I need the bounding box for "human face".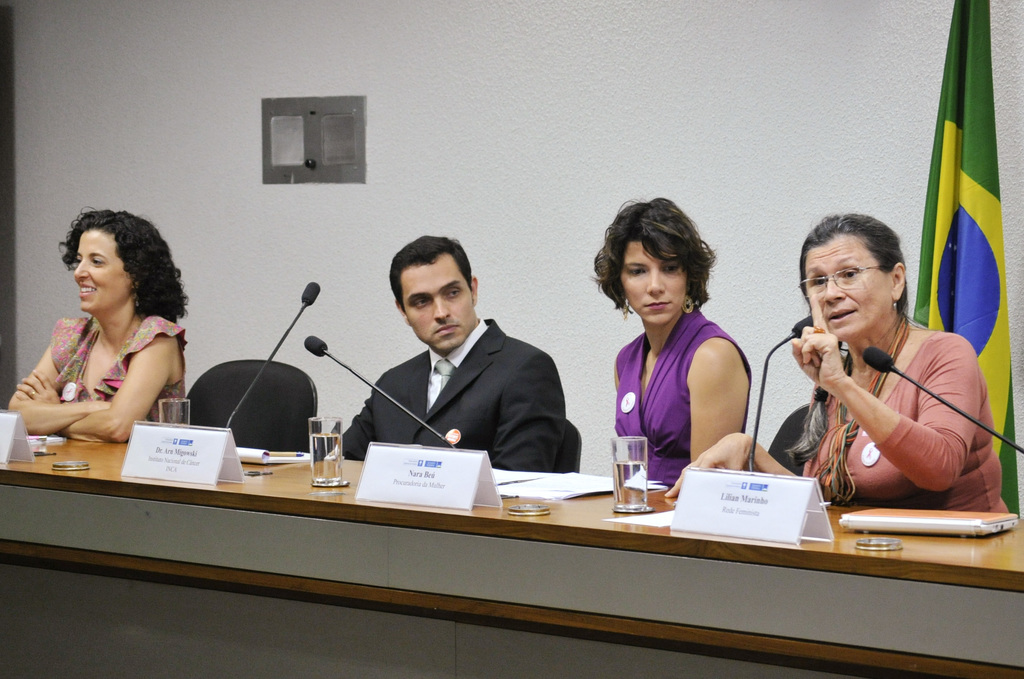
Here it is: detection(400, 252, 479, 349).
